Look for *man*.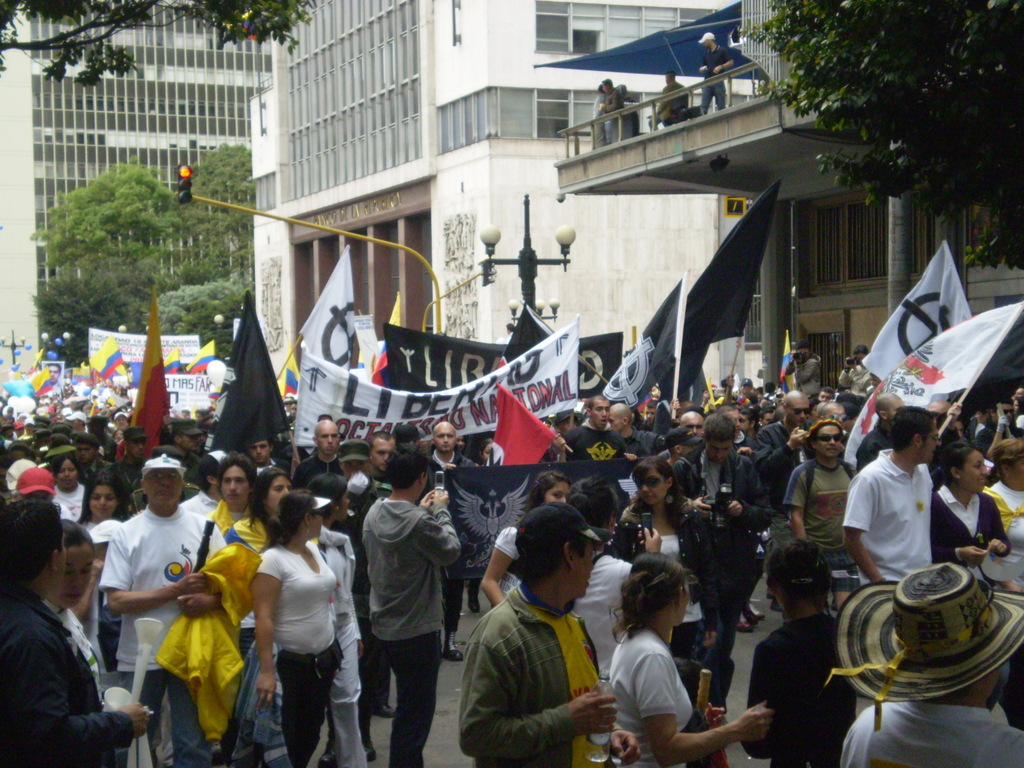
Found: <bbox>586, 92, 605, 147</bbox>.
